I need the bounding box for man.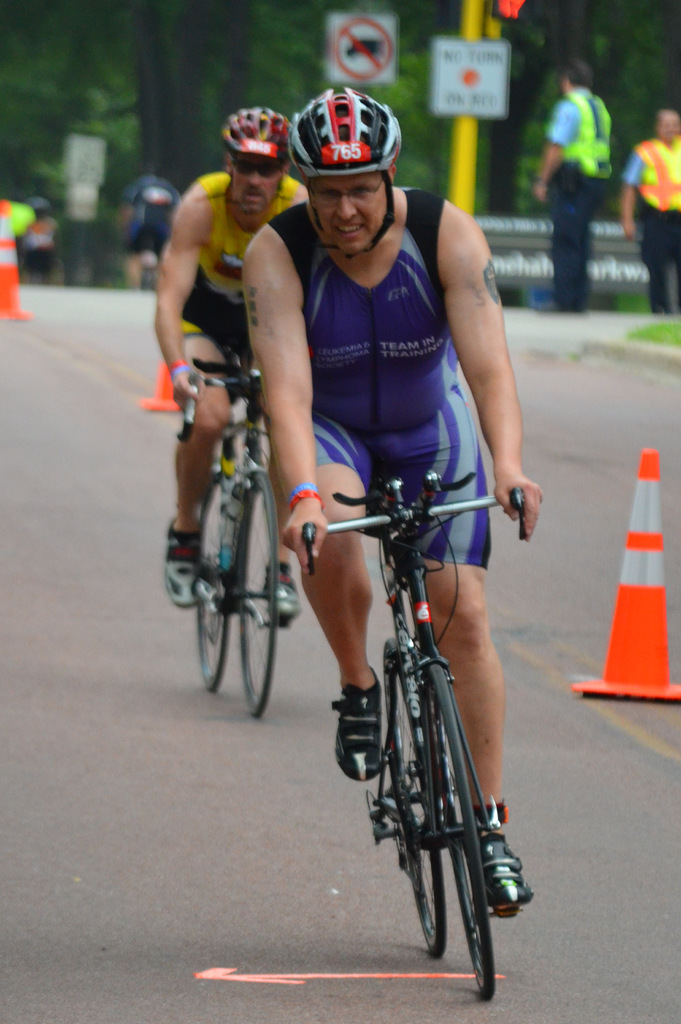
Here it is: <box>23,189,56,285</box>.
